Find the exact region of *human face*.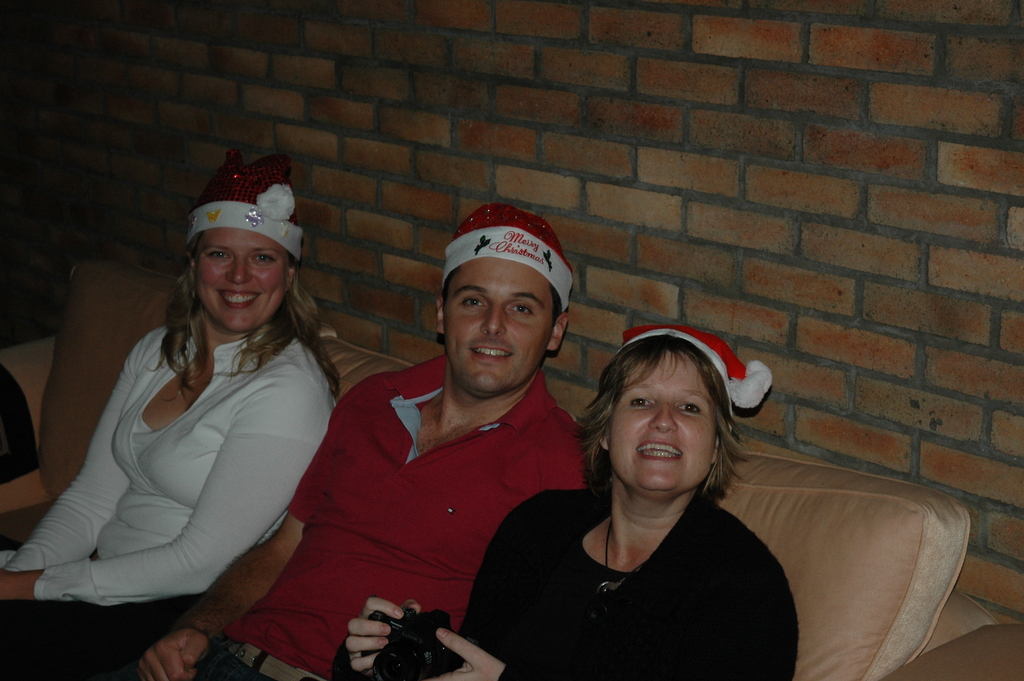
Exact region: (left=612, top=352, right=720, bottom=496).
